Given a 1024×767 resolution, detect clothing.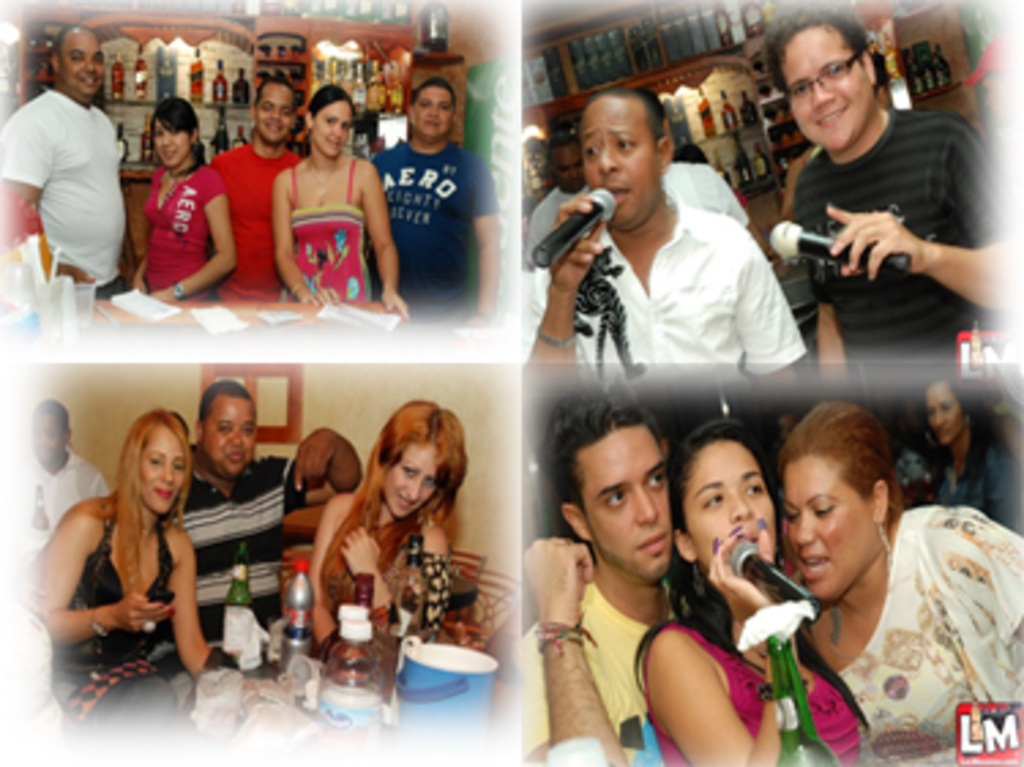
653,156,743,224.
